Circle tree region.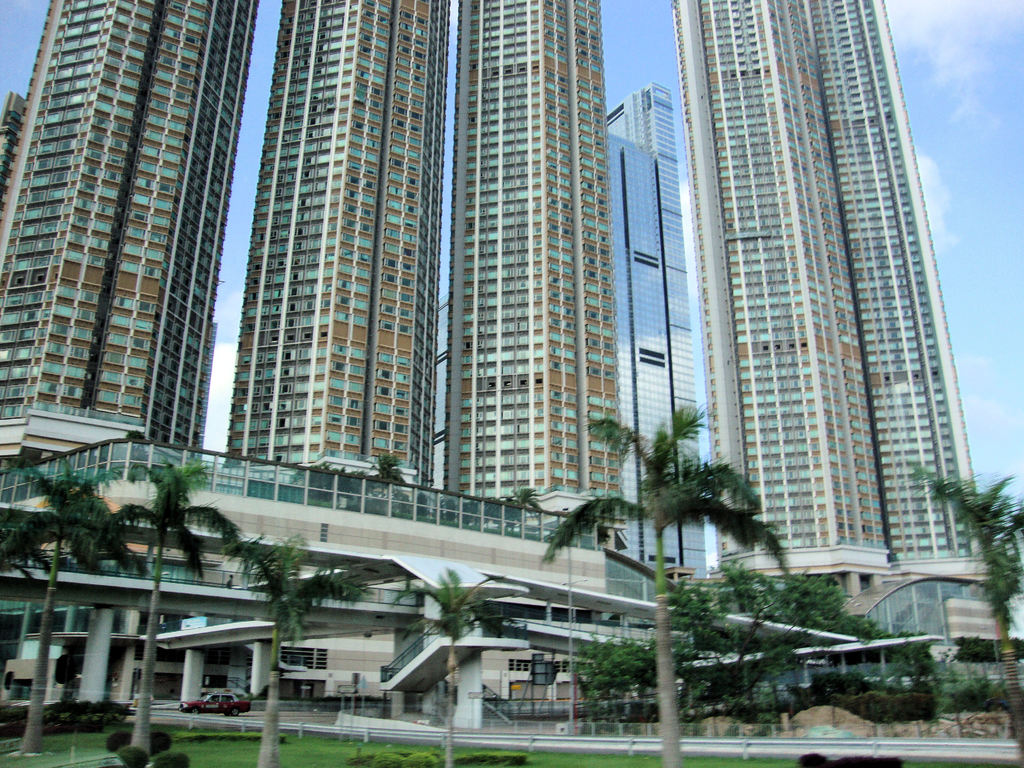
Region: [left=215, top=534, right=374, bottom=767].
